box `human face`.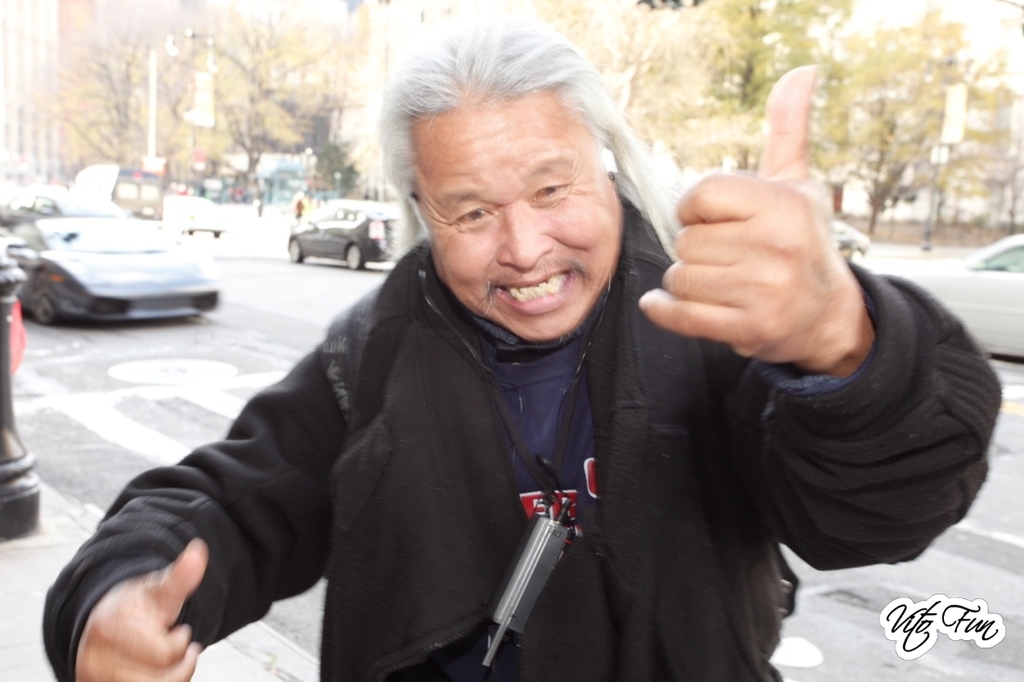
BBox(413, 97, 620, 335).
